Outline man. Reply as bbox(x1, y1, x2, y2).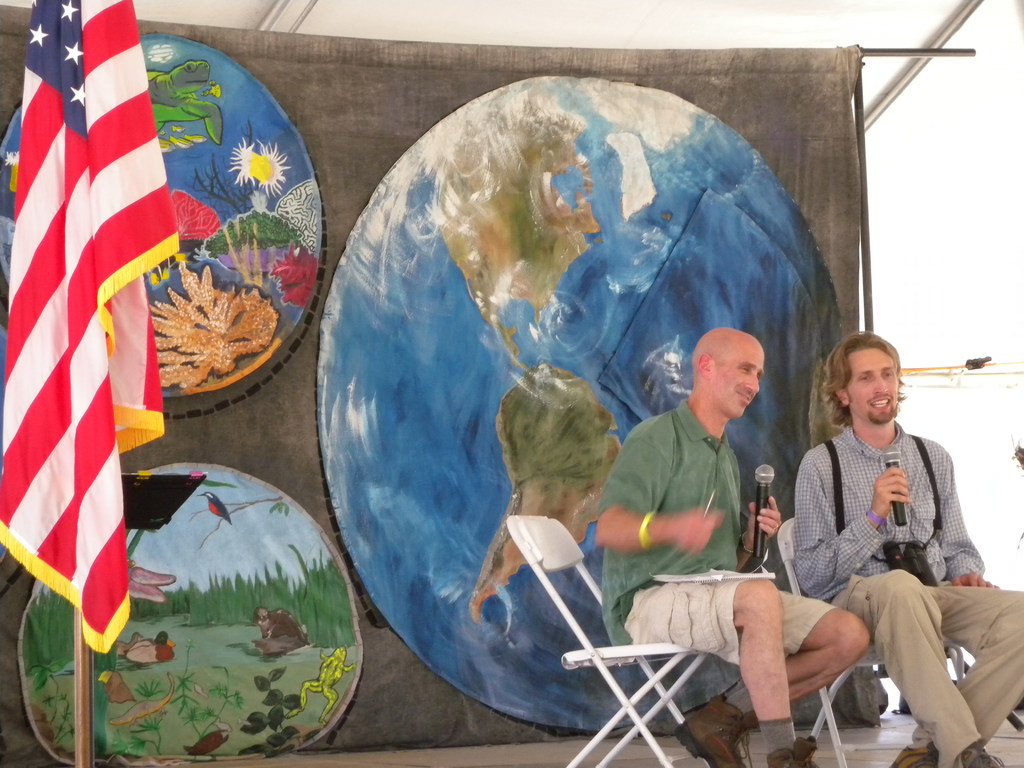
bbox(761, 337, 991, 728).
